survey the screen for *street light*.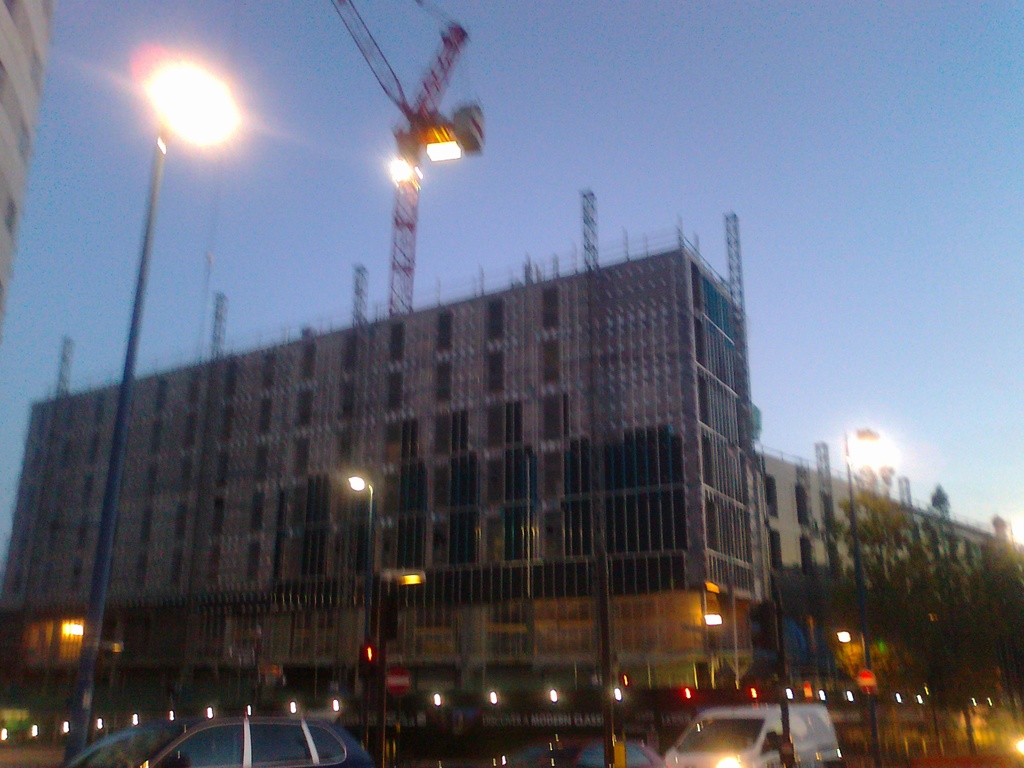
Survey found: 76:61:243:764.
